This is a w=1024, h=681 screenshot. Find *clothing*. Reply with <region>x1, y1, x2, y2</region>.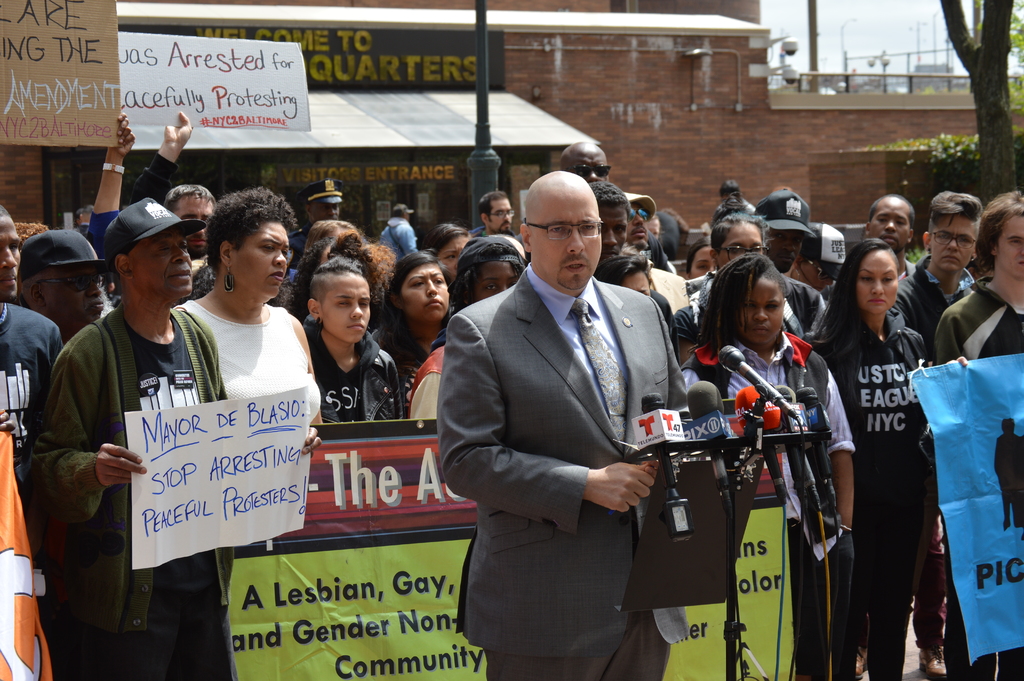
<region>678, 336, 866, 680</region>.
